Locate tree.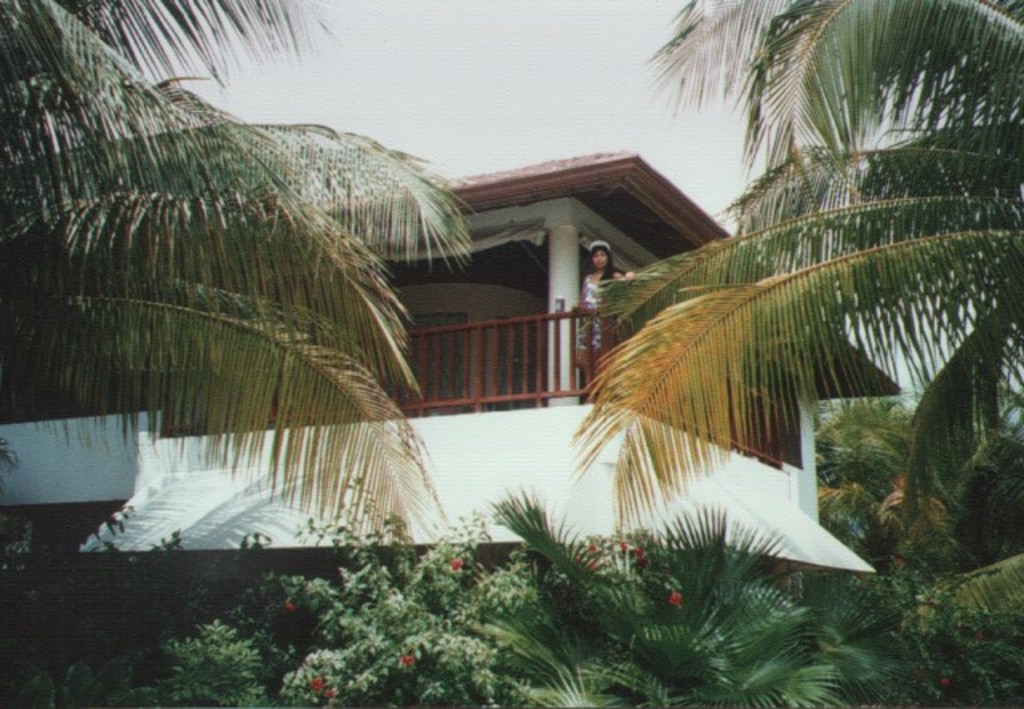
Bounding box: 0, 0, 480, 605.
